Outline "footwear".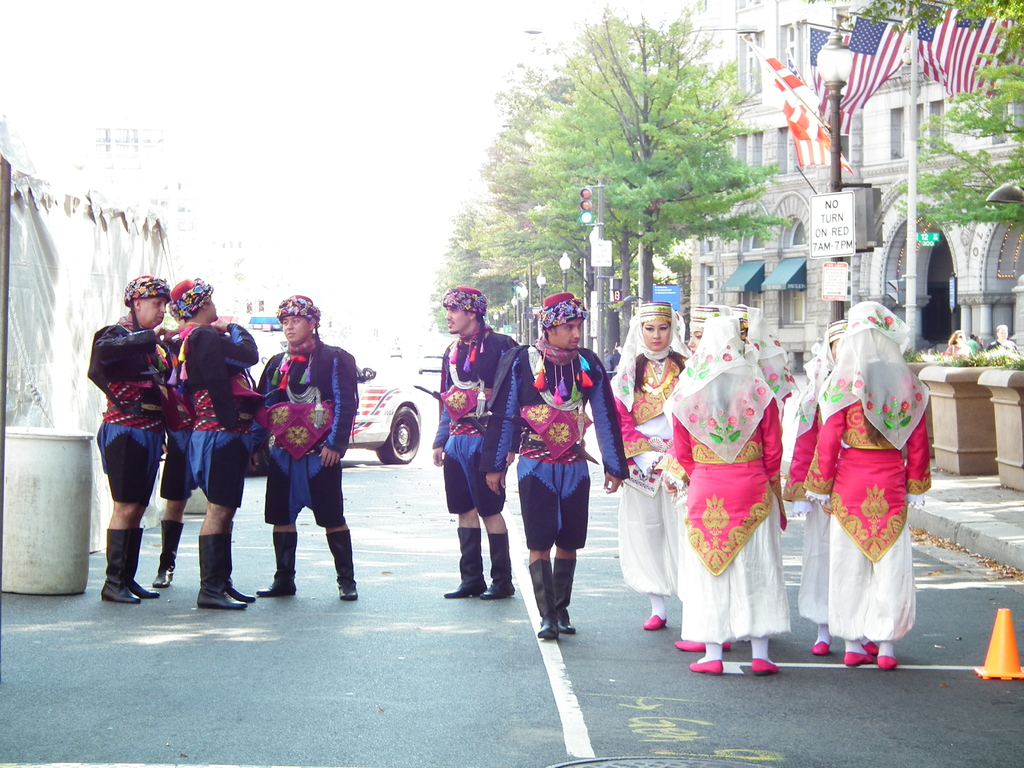
Outline: (x1=196, y1=533, x2=246, y2=610).
